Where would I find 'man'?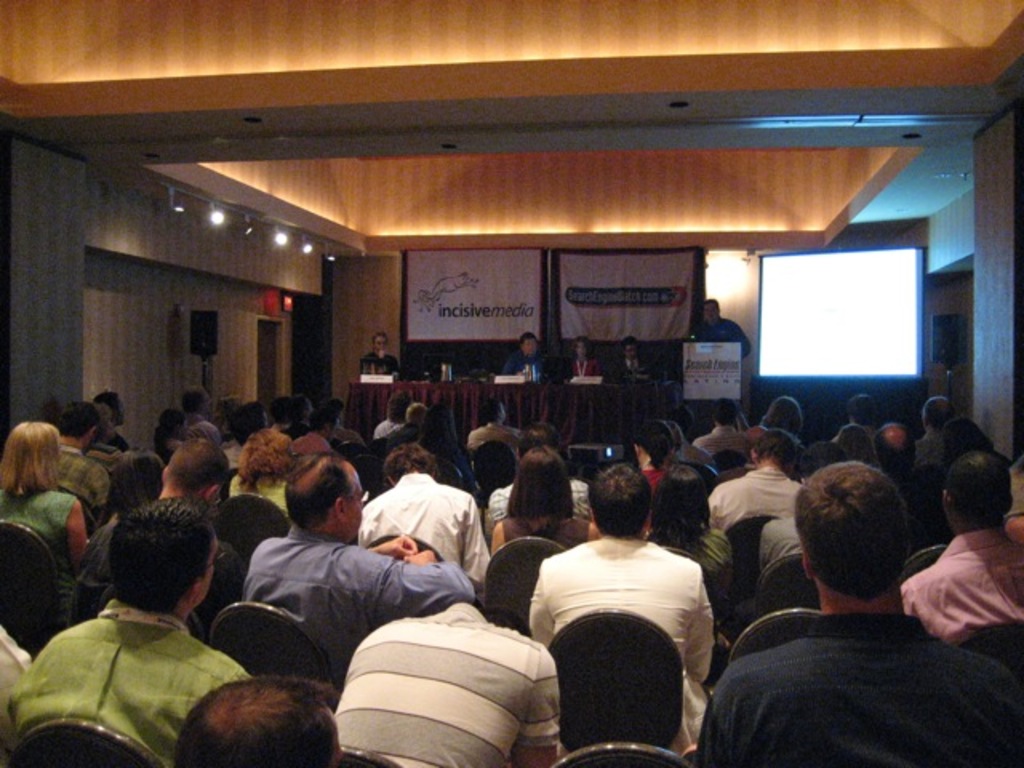
At box=[525, 461, 717, 758].
